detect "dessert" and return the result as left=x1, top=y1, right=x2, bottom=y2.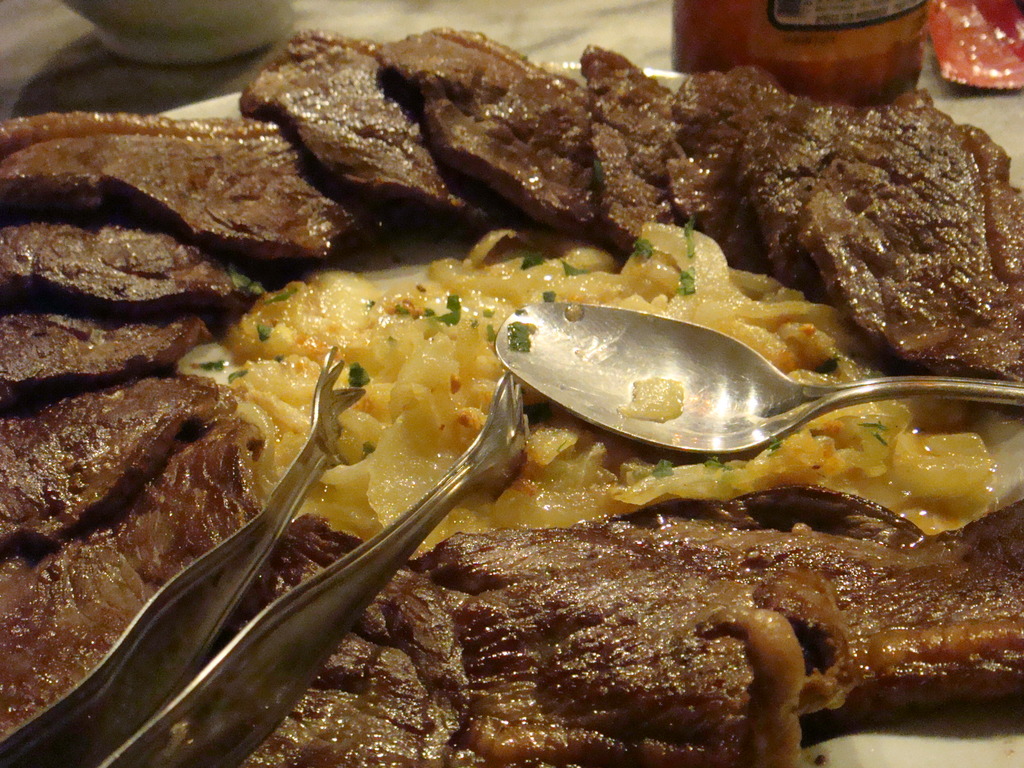
left=819, top=105, right=1023, bottom=365.
